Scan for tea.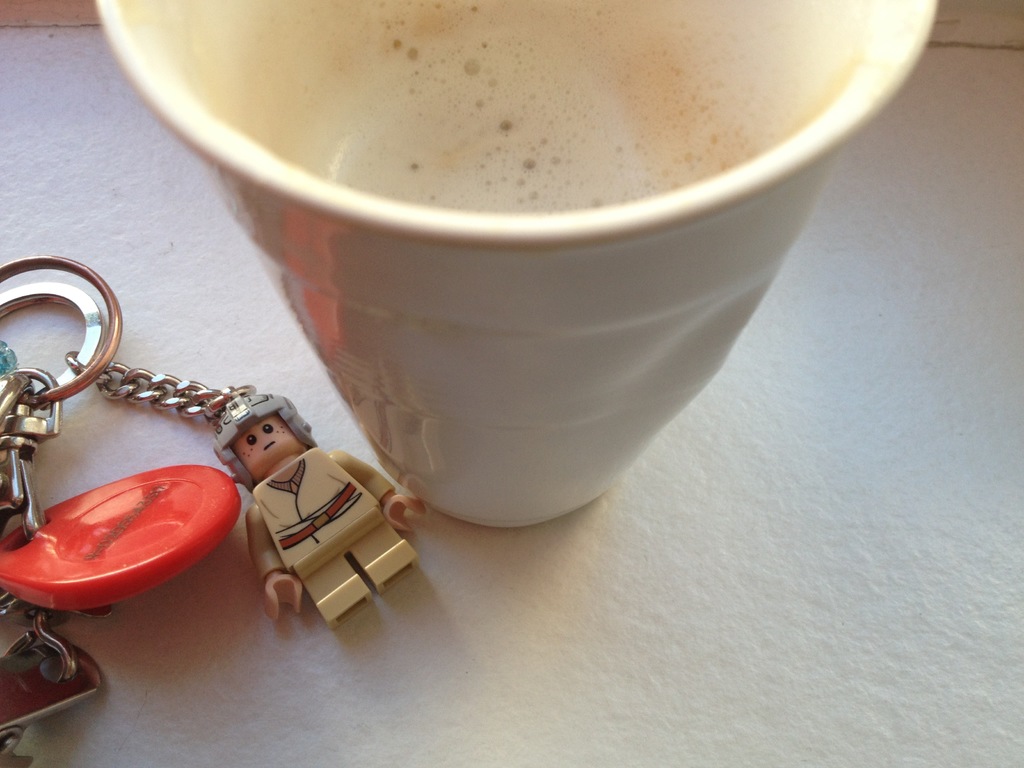
Scan result: rect(131, 0, 868, 212).
